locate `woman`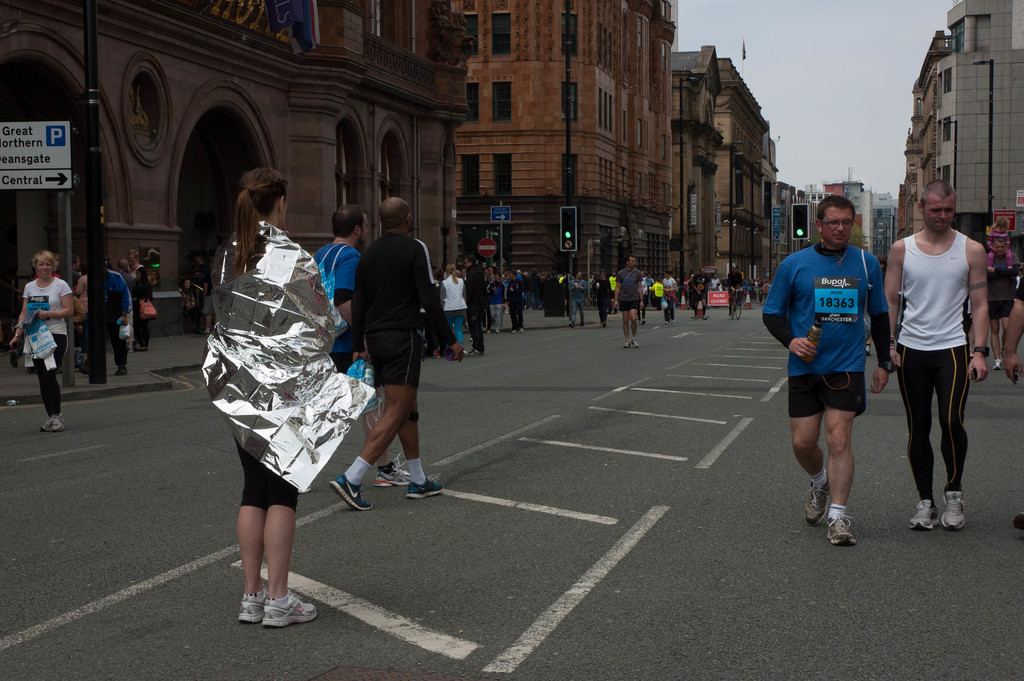
x1=13, y1=250, x2=73, y2=431
